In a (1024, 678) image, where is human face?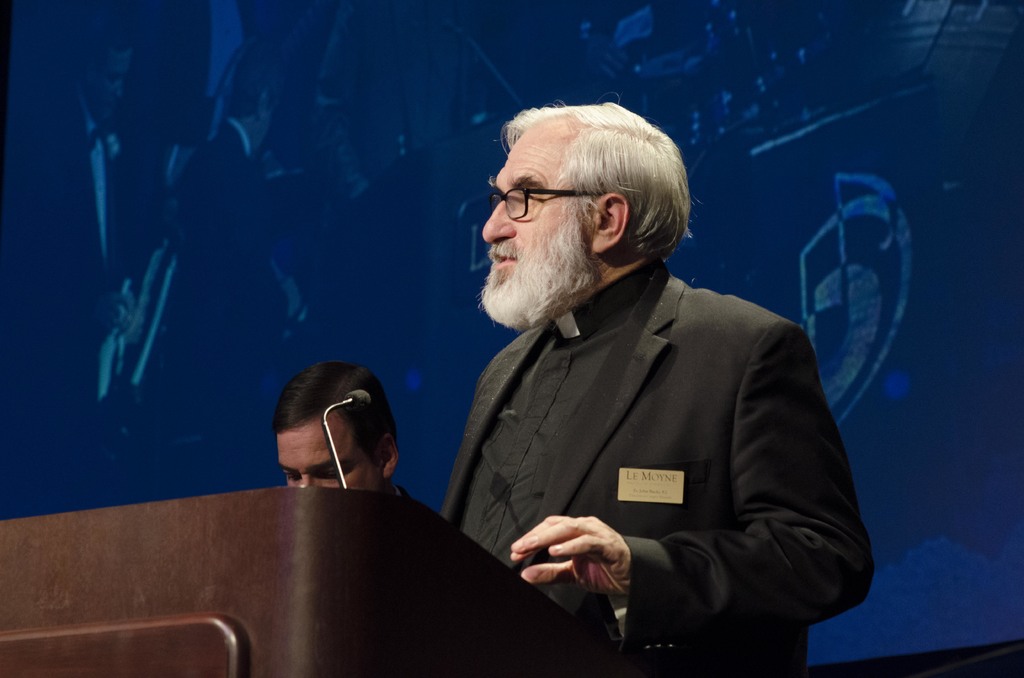
rect(478, 125, 591, 293).
